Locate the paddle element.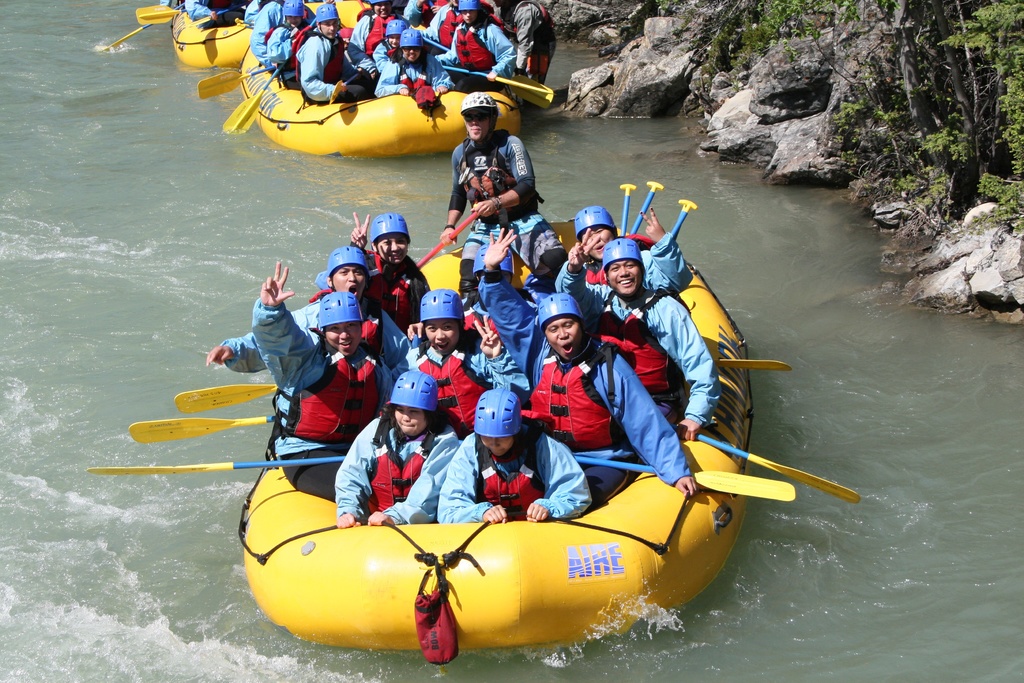
Element bbox: (668, 199, 698, 241).
